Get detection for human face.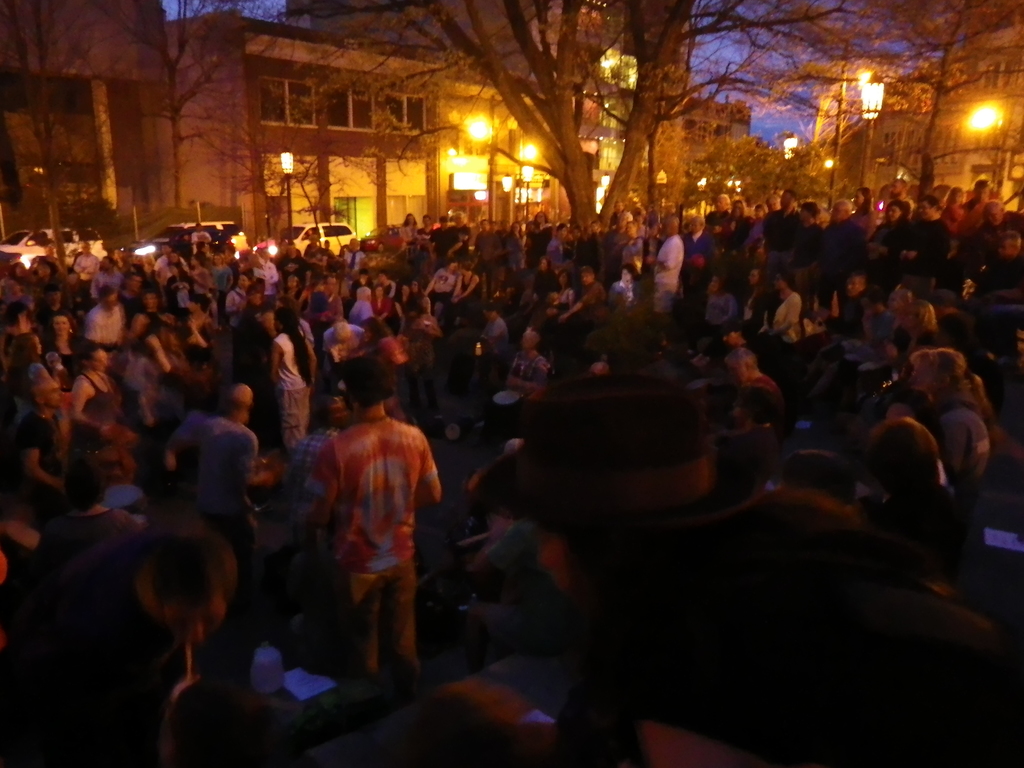
Detection: <region>729, 364, 745, 385</region>.
